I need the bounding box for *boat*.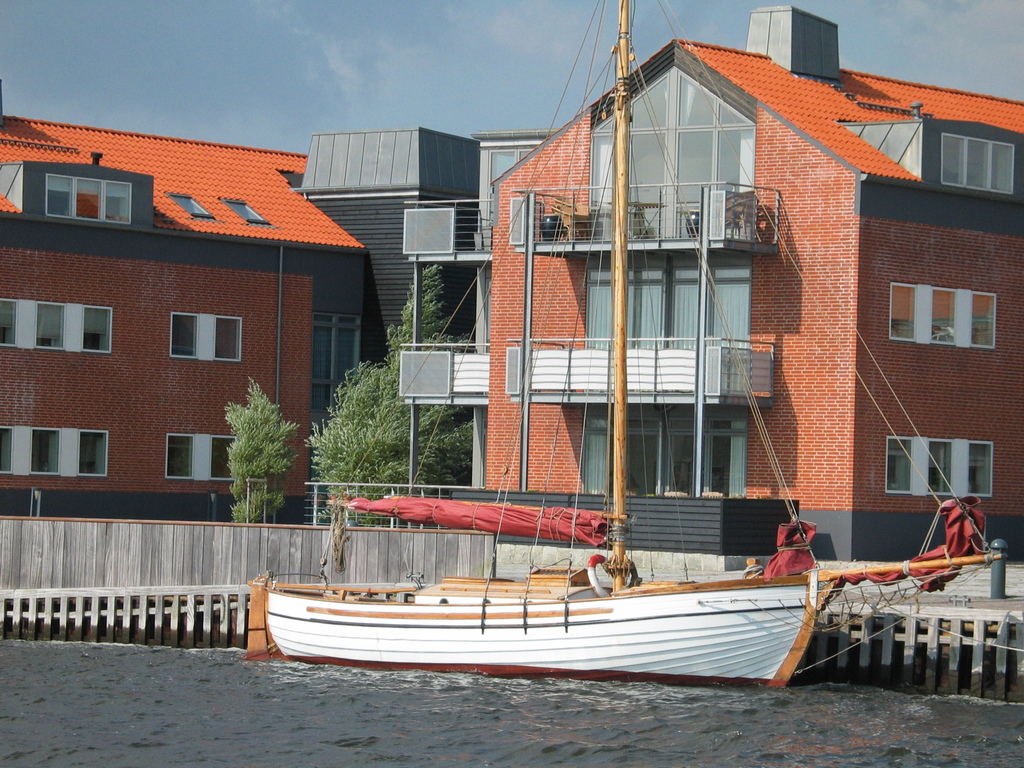
Here it is: pyautogui.locateOnScreen(264, 0, 1005, 694).
